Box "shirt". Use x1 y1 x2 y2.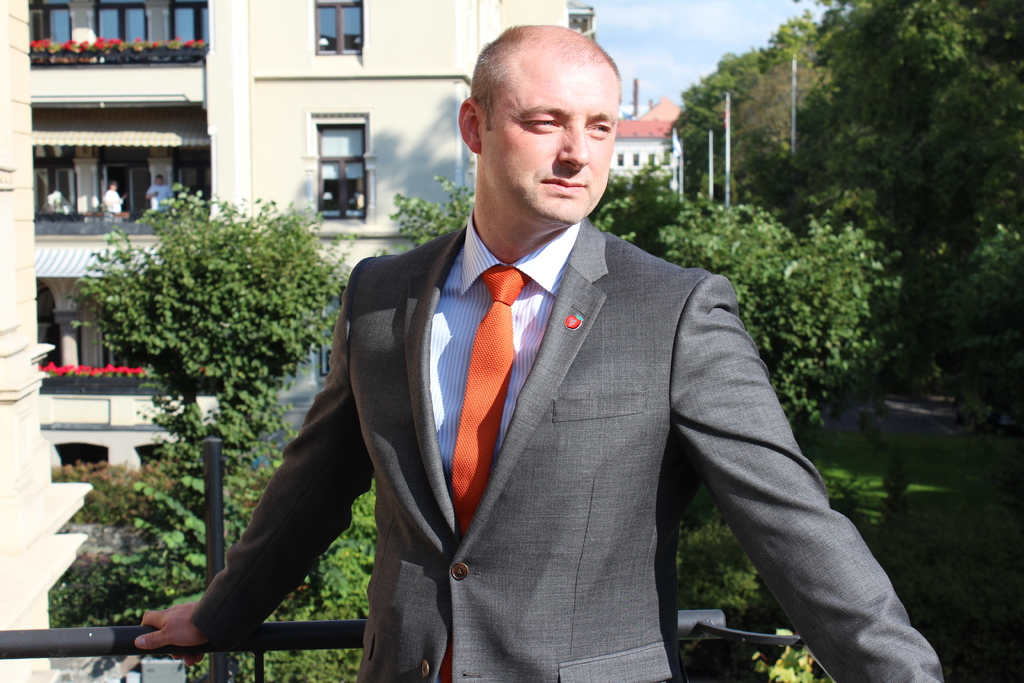
431 213 577 473.
